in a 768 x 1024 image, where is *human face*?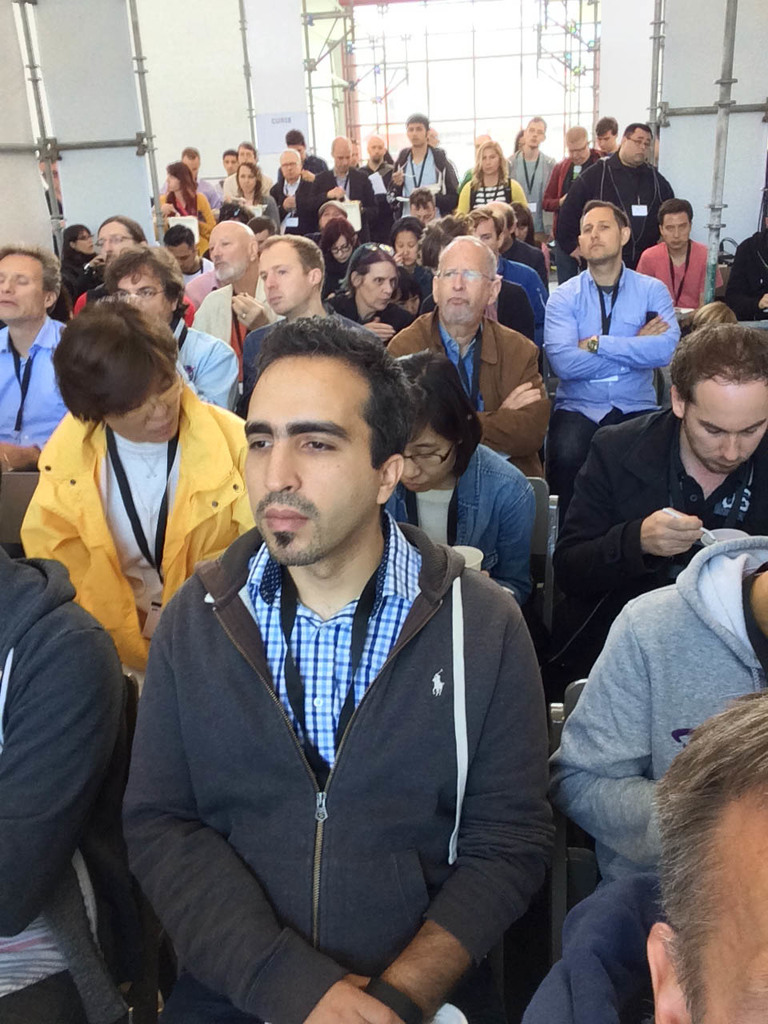
Rect(334, 141, 350, 174).
